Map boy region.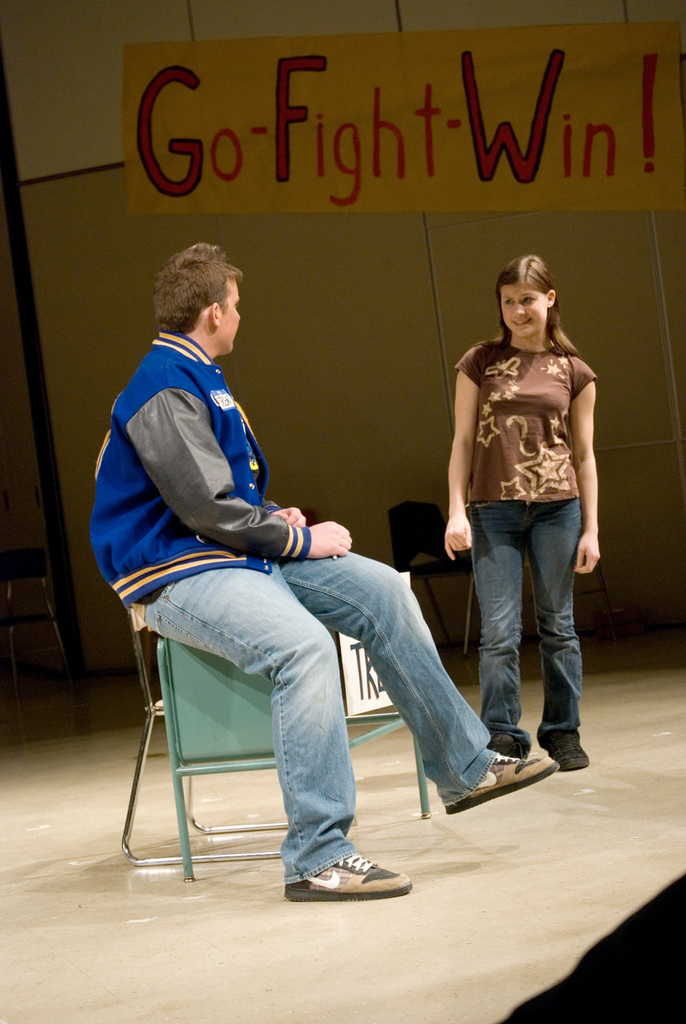
Mapped to select_region(138, 272, 470, 857).
